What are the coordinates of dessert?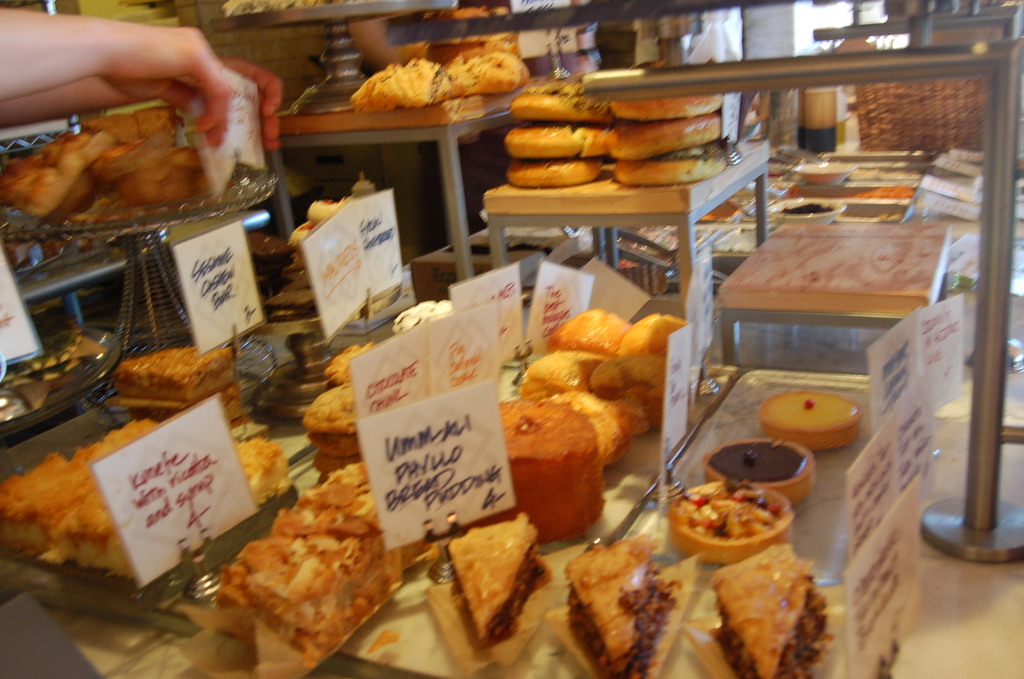
[x1=2, y1=417, x2=292, y2=582].
